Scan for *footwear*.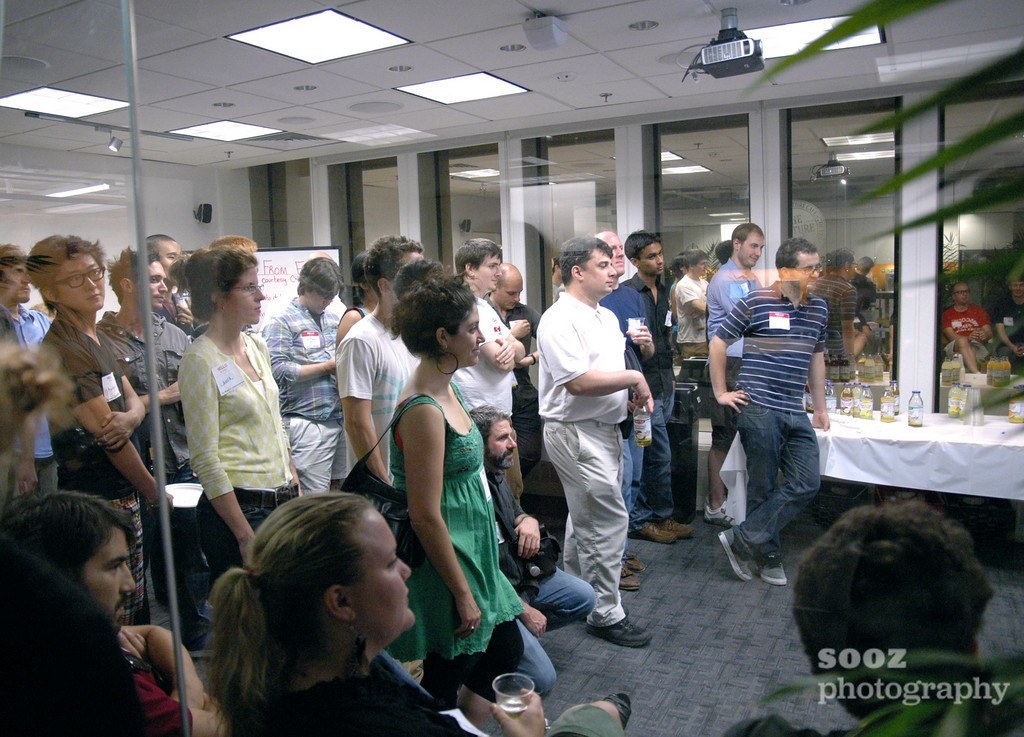
Scan result: bbox=(698, 499, 738, 532).
